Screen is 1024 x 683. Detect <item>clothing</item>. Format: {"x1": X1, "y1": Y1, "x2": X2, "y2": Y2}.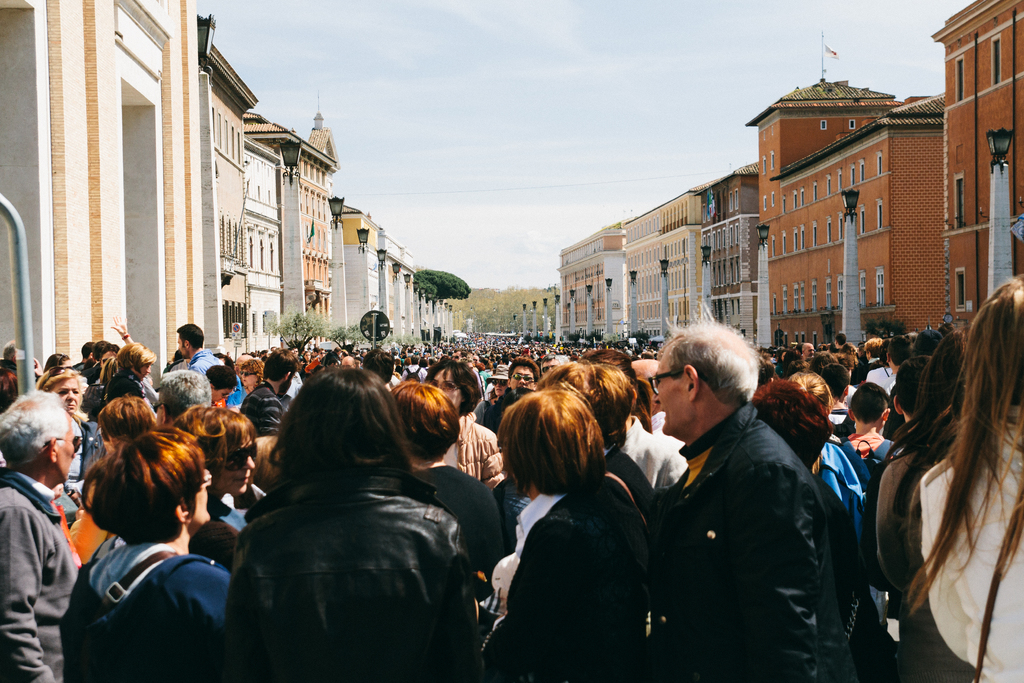
{"x1": 641, "y1": 407, "x2": 685, "y2": 456}.
